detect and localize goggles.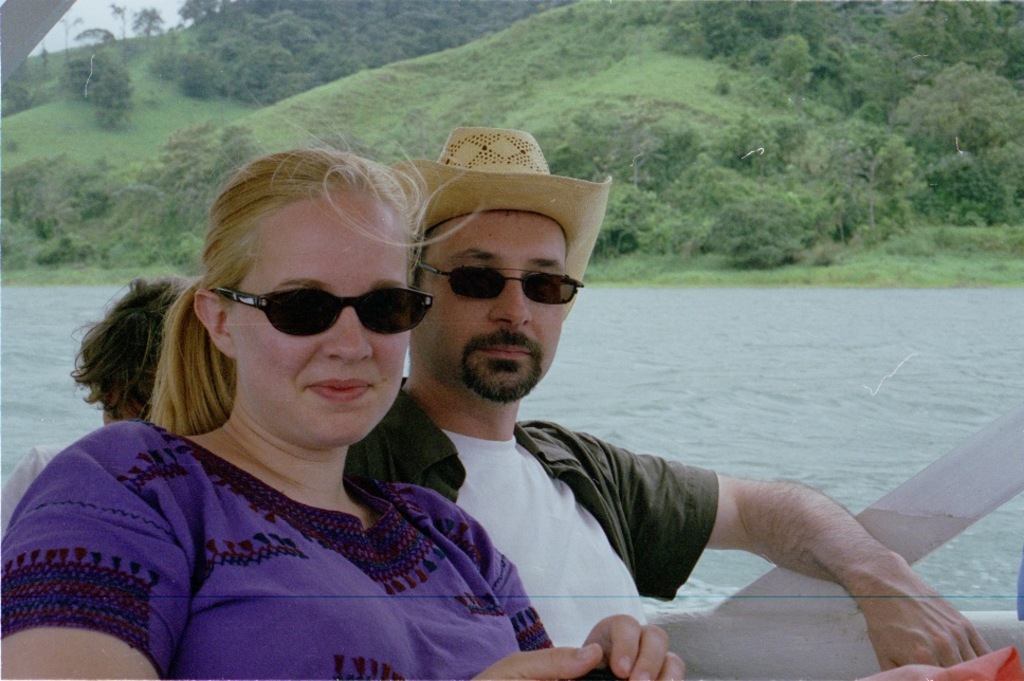
Localized at 220:271:441:346.
